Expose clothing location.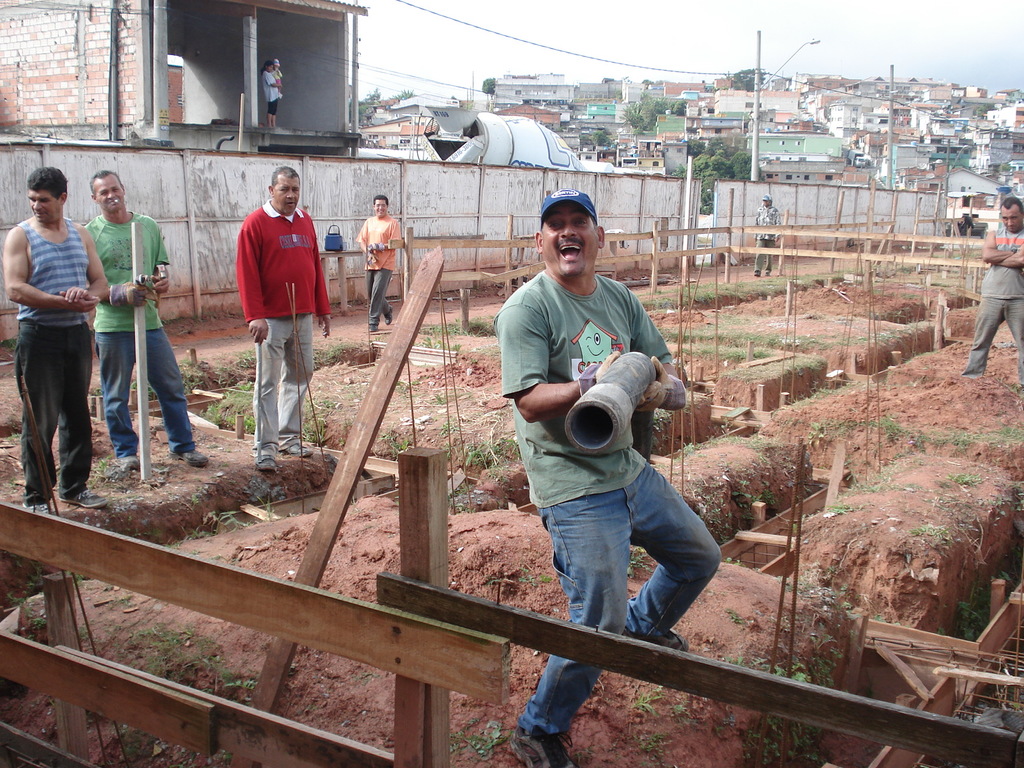
Exposed at [left=95, top=205, right=196, bottom=465].
